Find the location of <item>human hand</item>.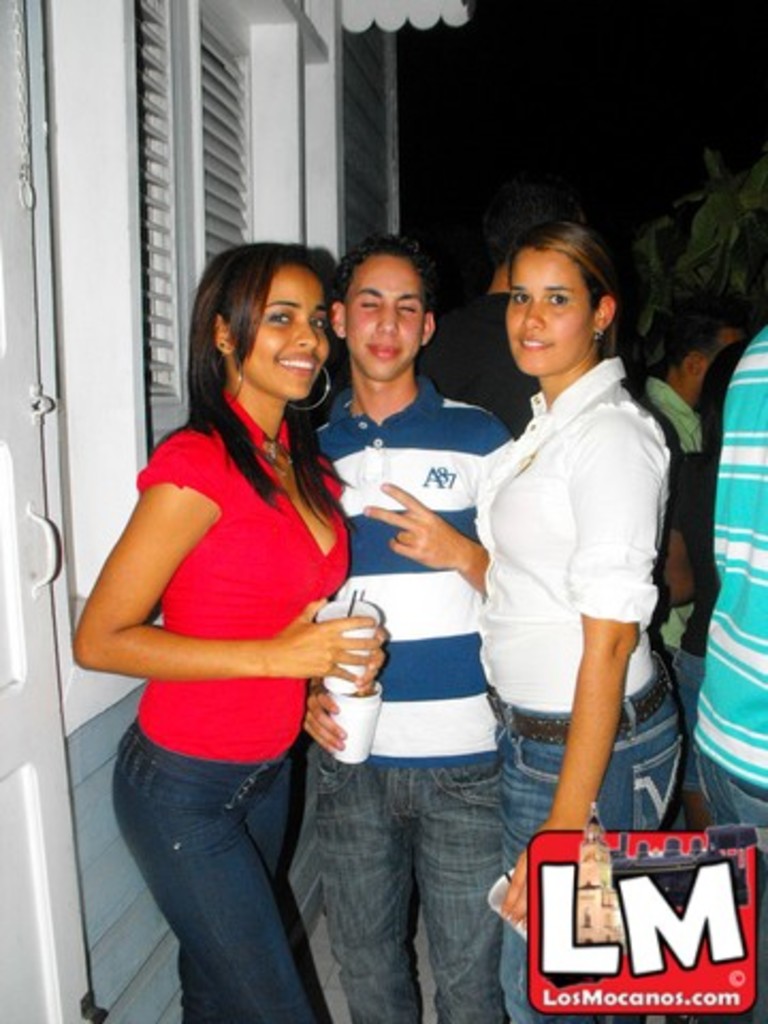
Location: bbox=(350, 623, 388, 691).
